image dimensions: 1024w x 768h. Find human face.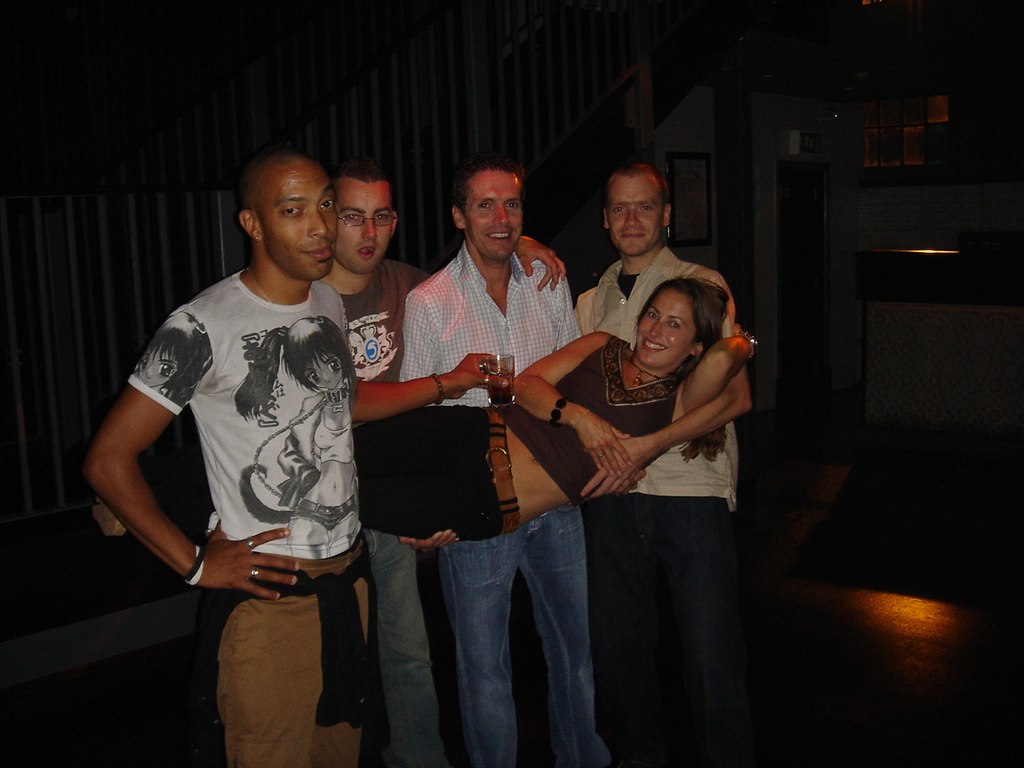
[306, 353, 342, 390].
